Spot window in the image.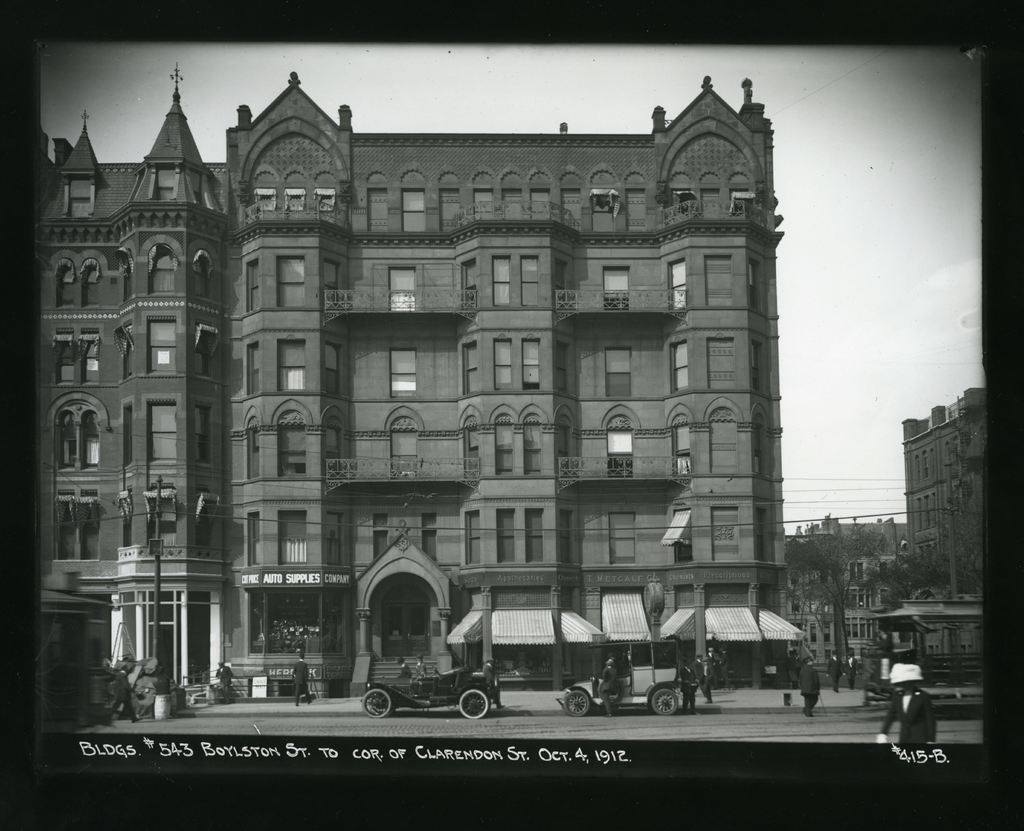
window found at {"left": 525, "top": 506, "right": 543, "bottom": 562}.
